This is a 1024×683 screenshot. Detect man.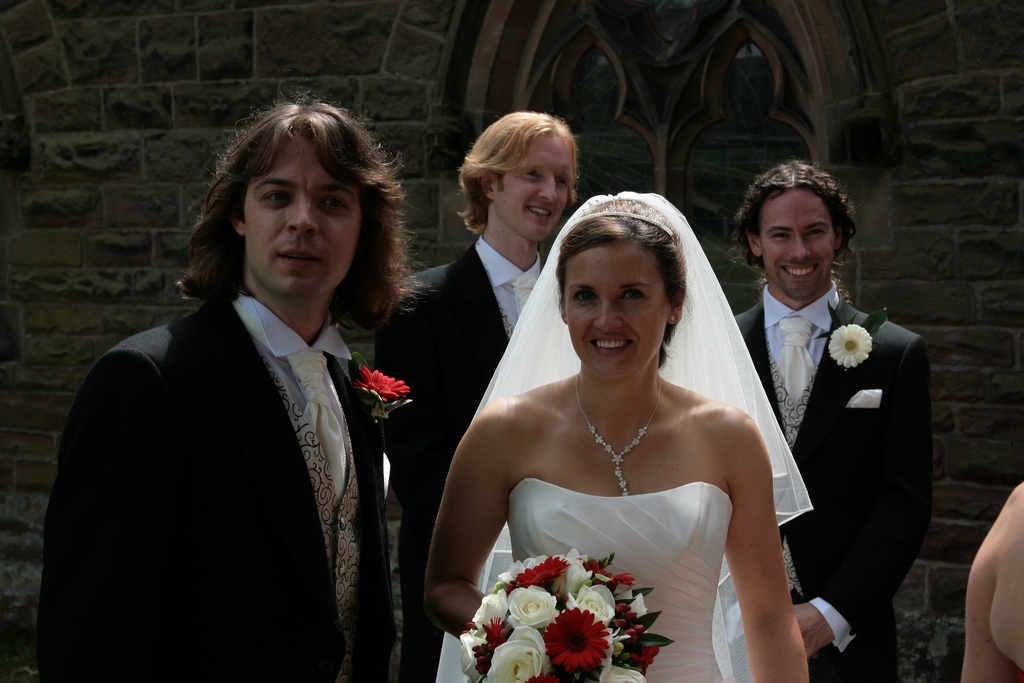
31/89/430/682.
